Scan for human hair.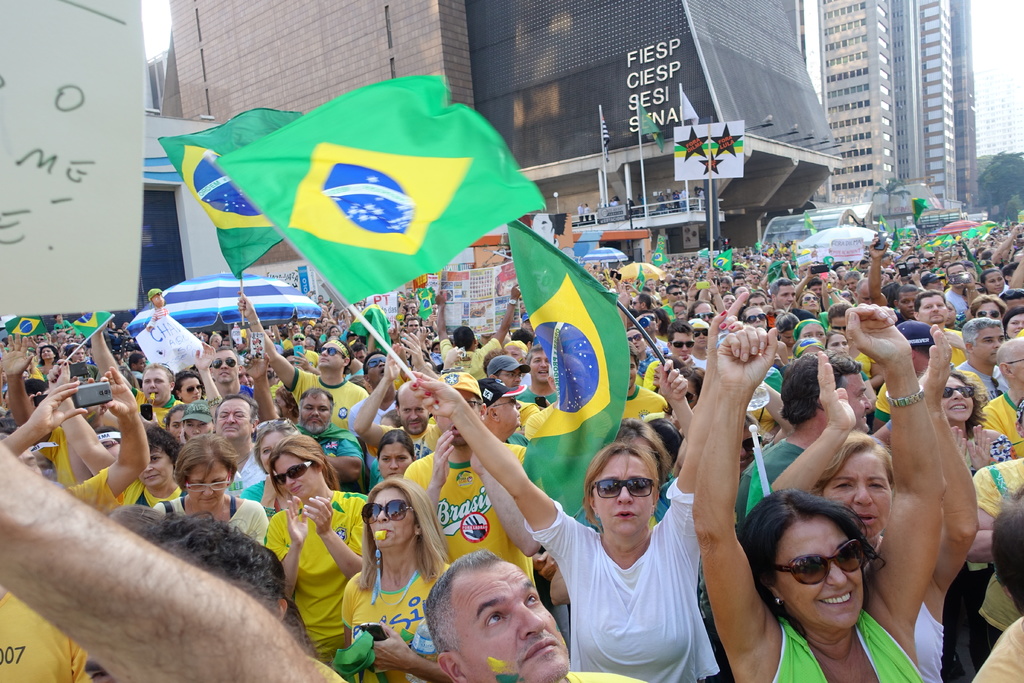
Scan result: bbox=[422, 550, 500, 651].
